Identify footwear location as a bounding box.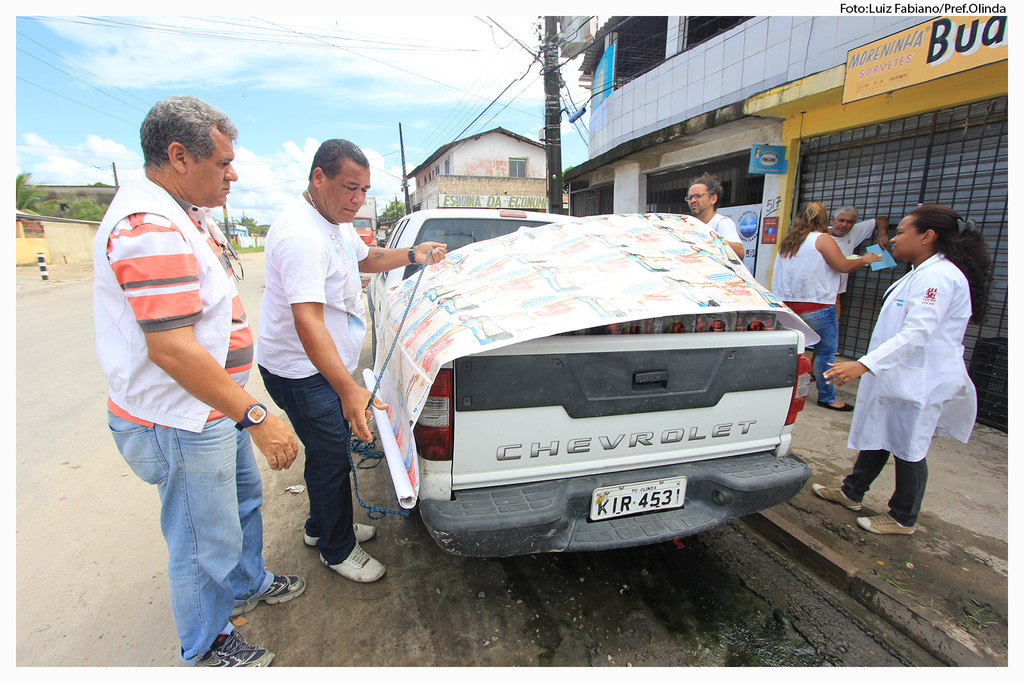
<bbox>858, 516, 917, 533</bbox>.
